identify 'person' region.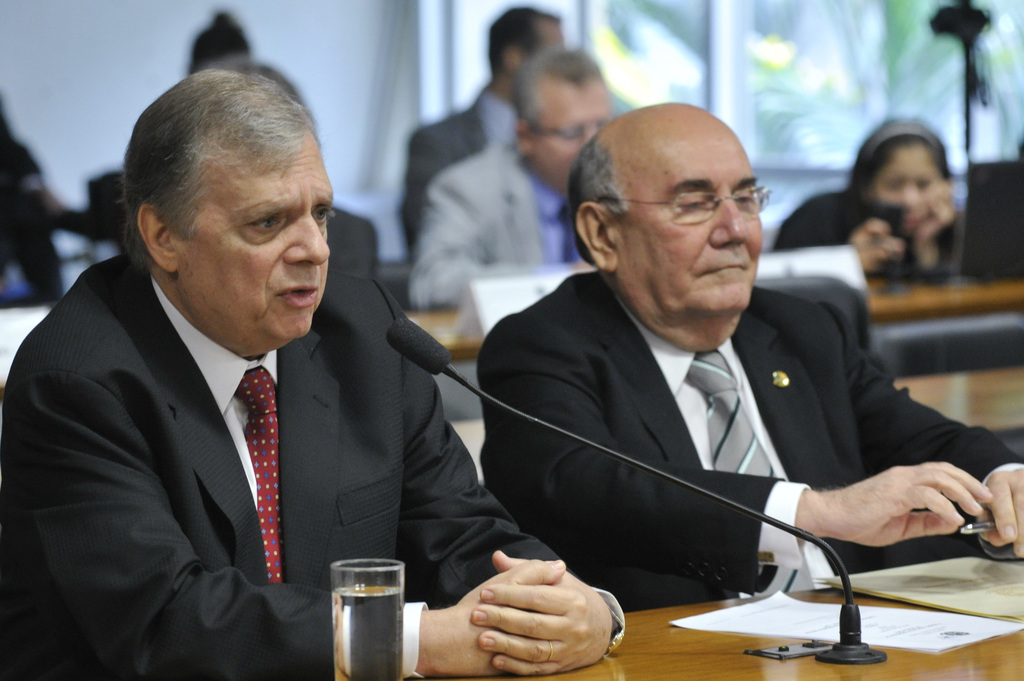
Region: (408, 47, 626, 305).
